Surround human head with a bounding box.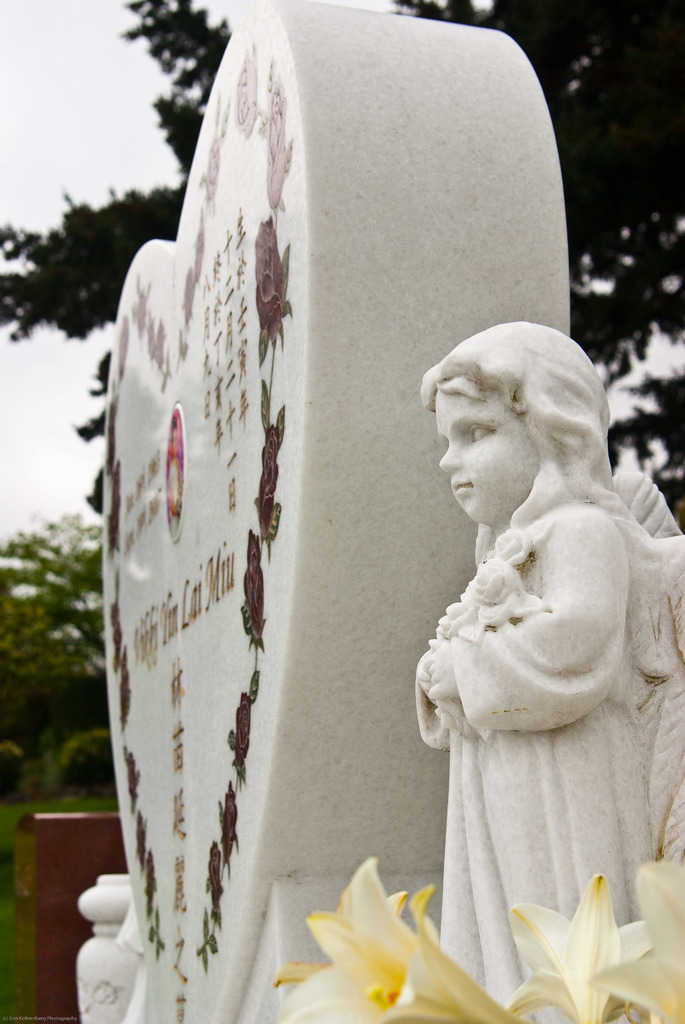
(left=423, top=319, right=609, bottom=529).
